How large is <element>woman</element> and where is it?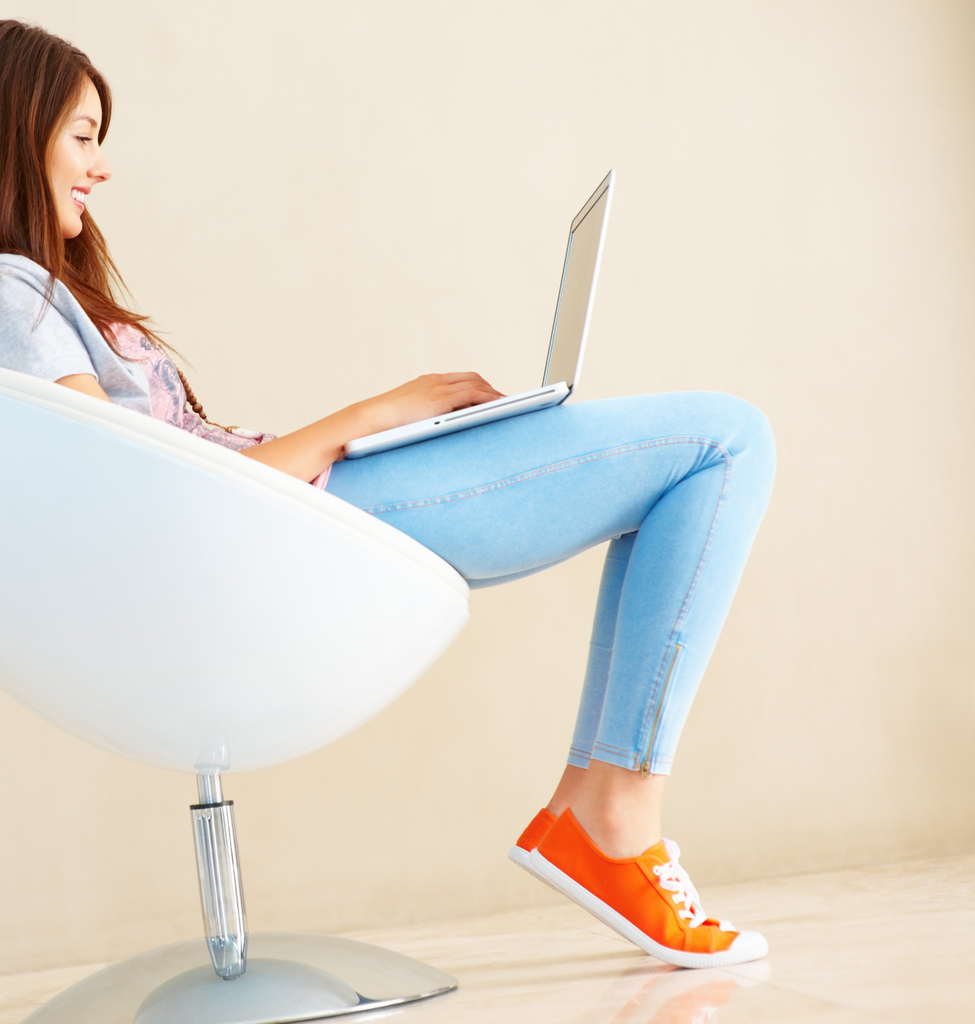
Bounding box: crop(0, 8, 768, 973).
